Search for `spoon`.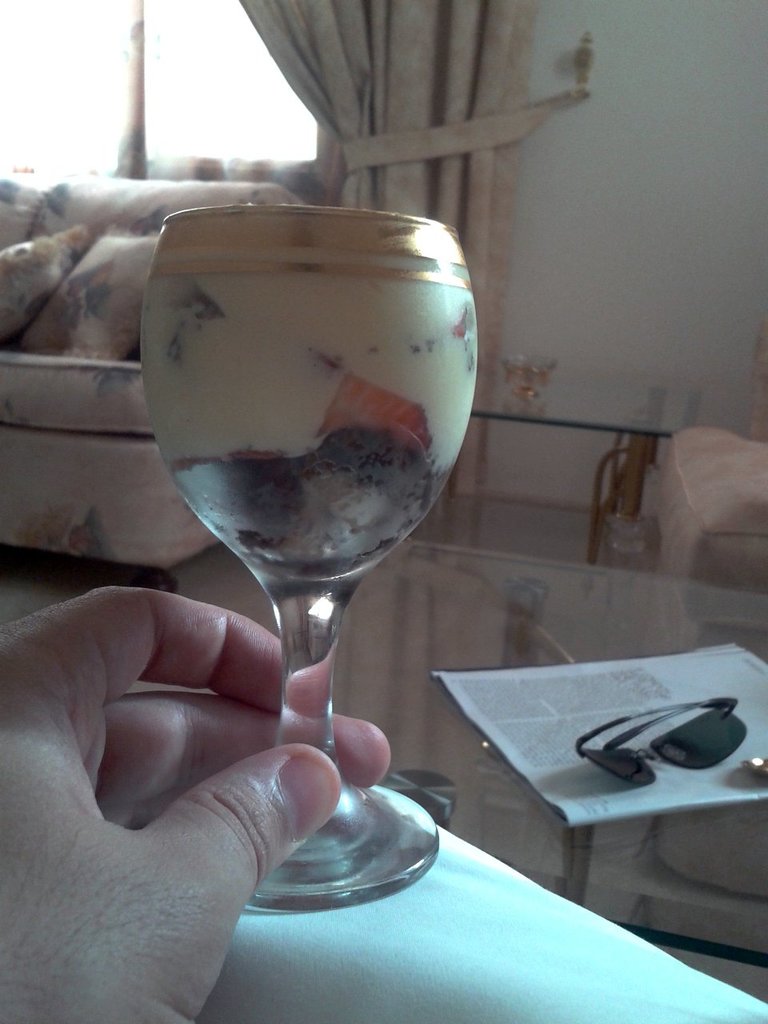
Found at select_region(739, 757, 767, 774).
